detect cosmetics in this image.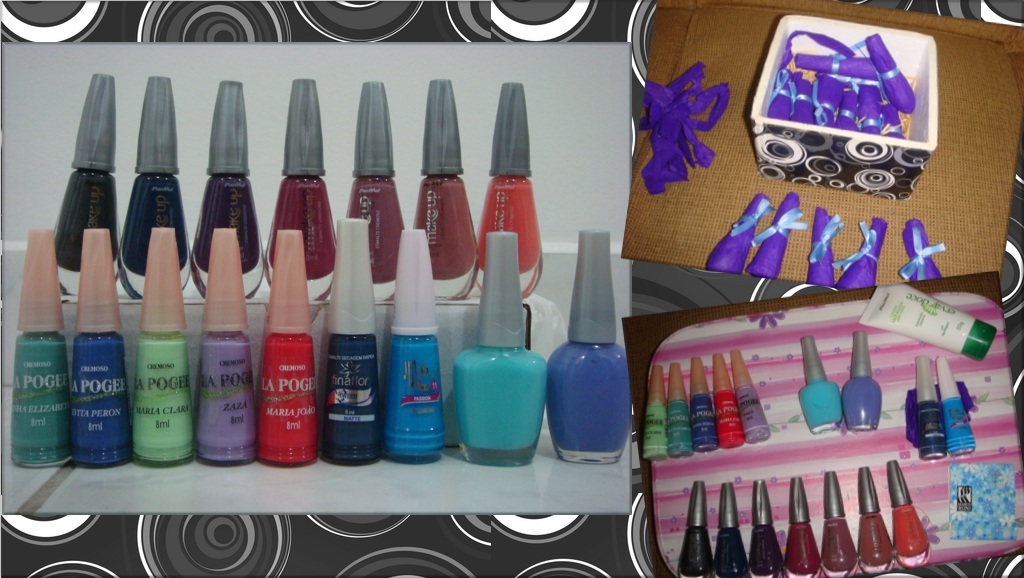
Detection: l=677, t=481, r=718, b=577.
